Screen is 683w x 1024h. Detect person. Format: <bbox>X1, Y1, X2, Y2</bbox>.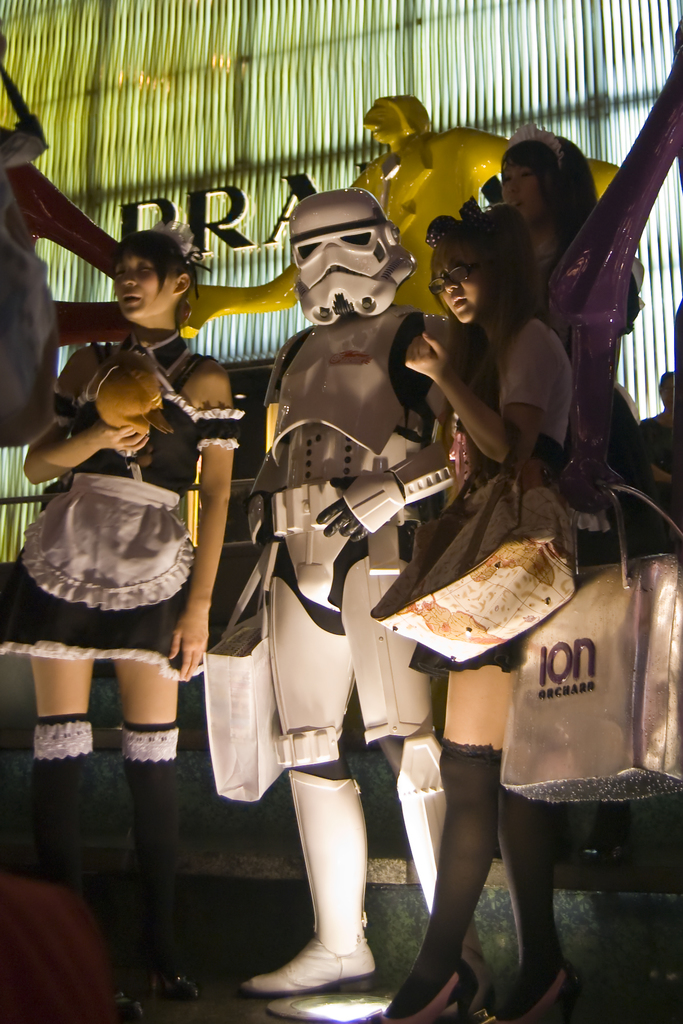
<bbox>356, 209, 594, 1023</bbox>.
